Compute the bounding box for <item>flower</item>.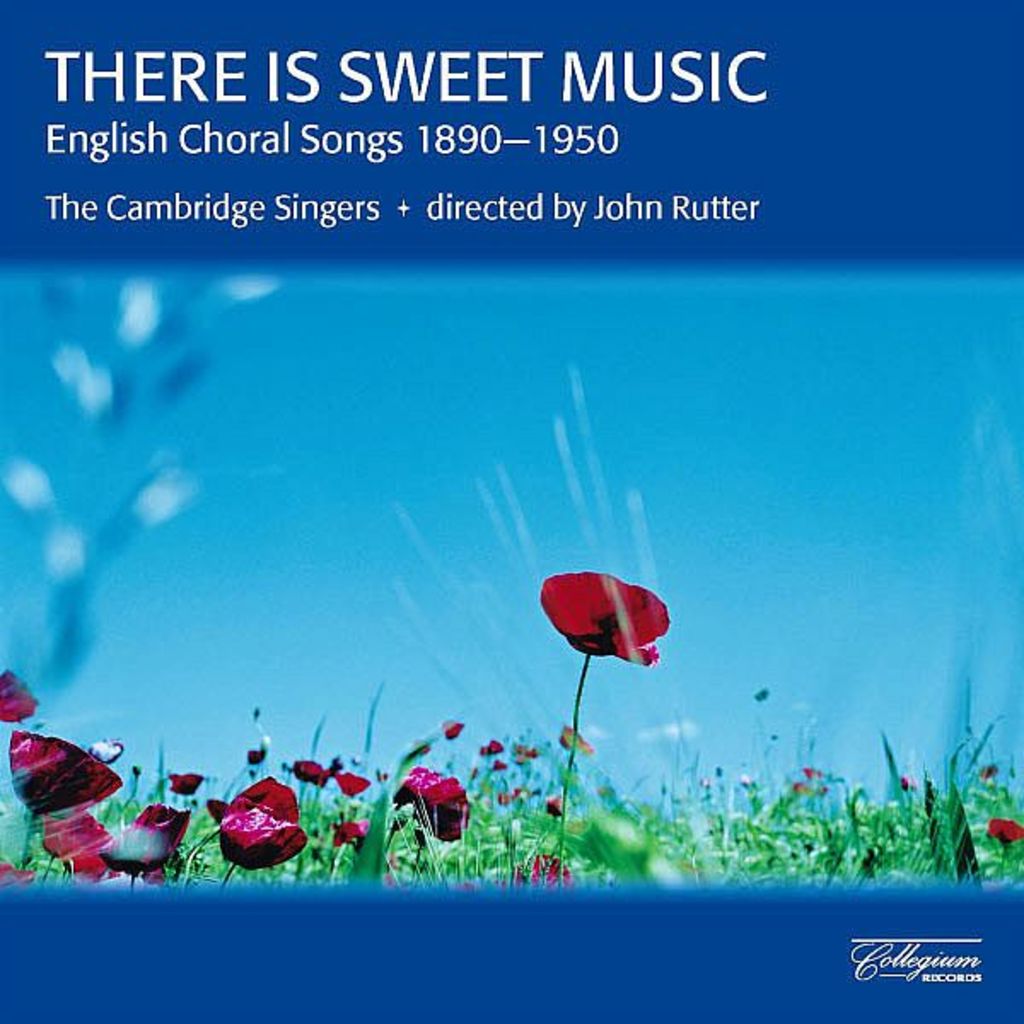
(384,763,468,841).
